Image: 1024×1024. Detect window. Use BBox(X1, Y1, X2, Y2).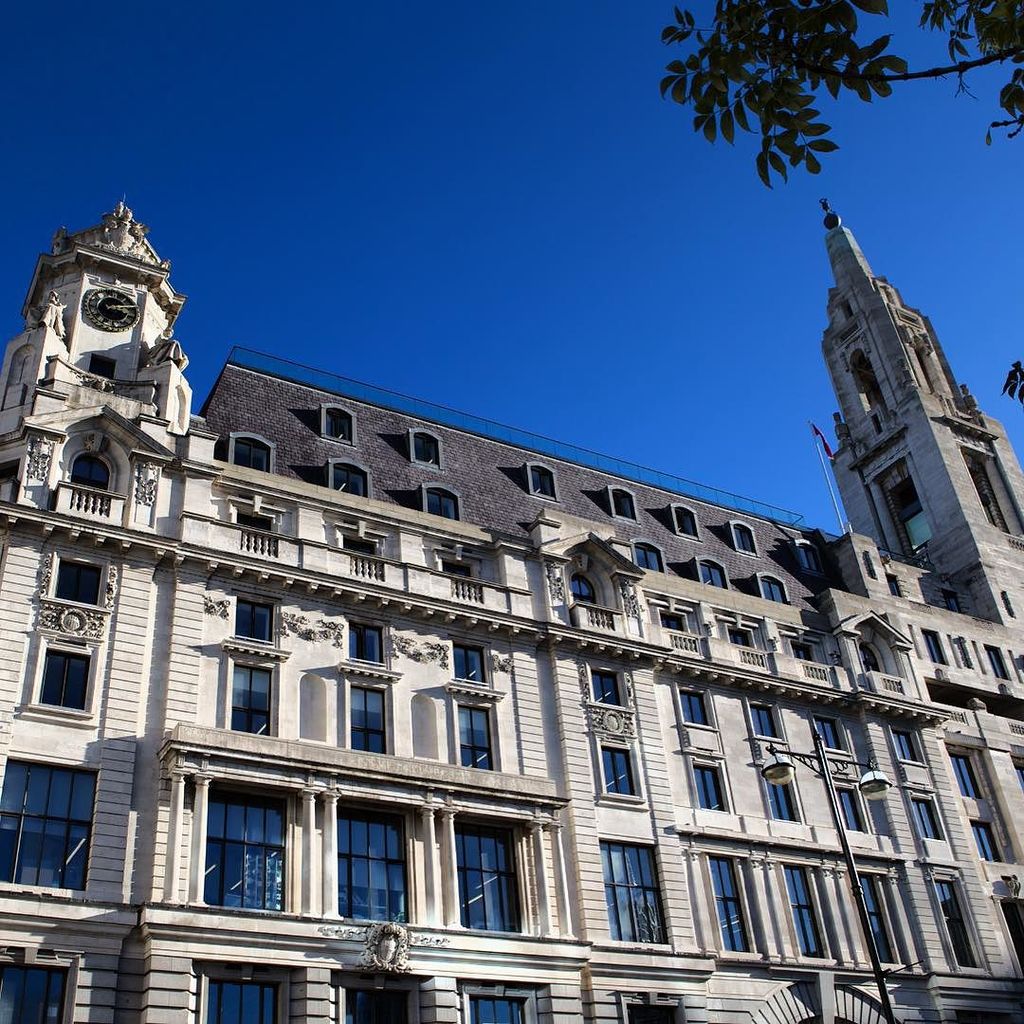
BBox(347, 682, 388, 755).
